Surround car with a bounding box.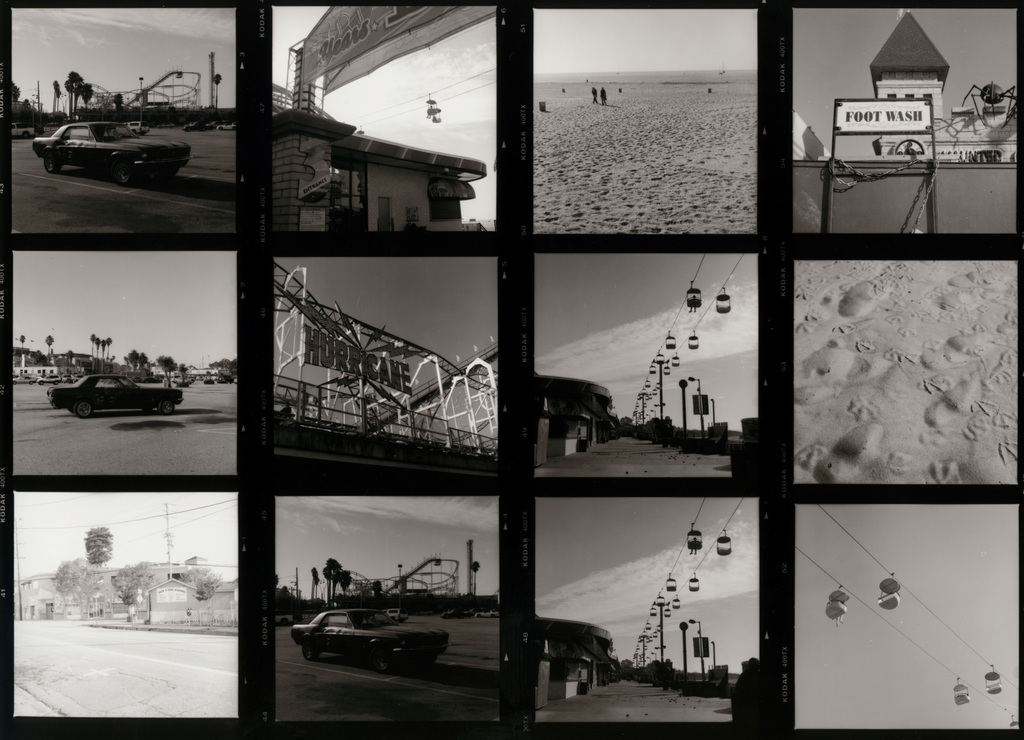
box=[189, 118, 214, 127].
